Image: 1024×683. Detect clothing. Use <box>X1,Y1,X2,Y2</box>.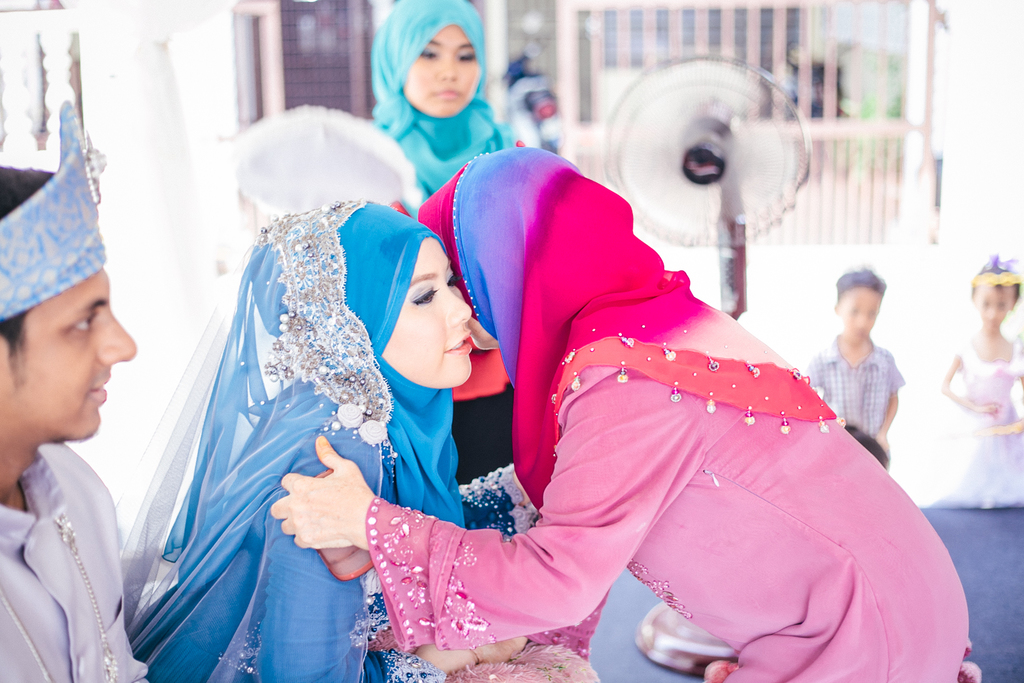
<box>801,326,910,457</box>.
